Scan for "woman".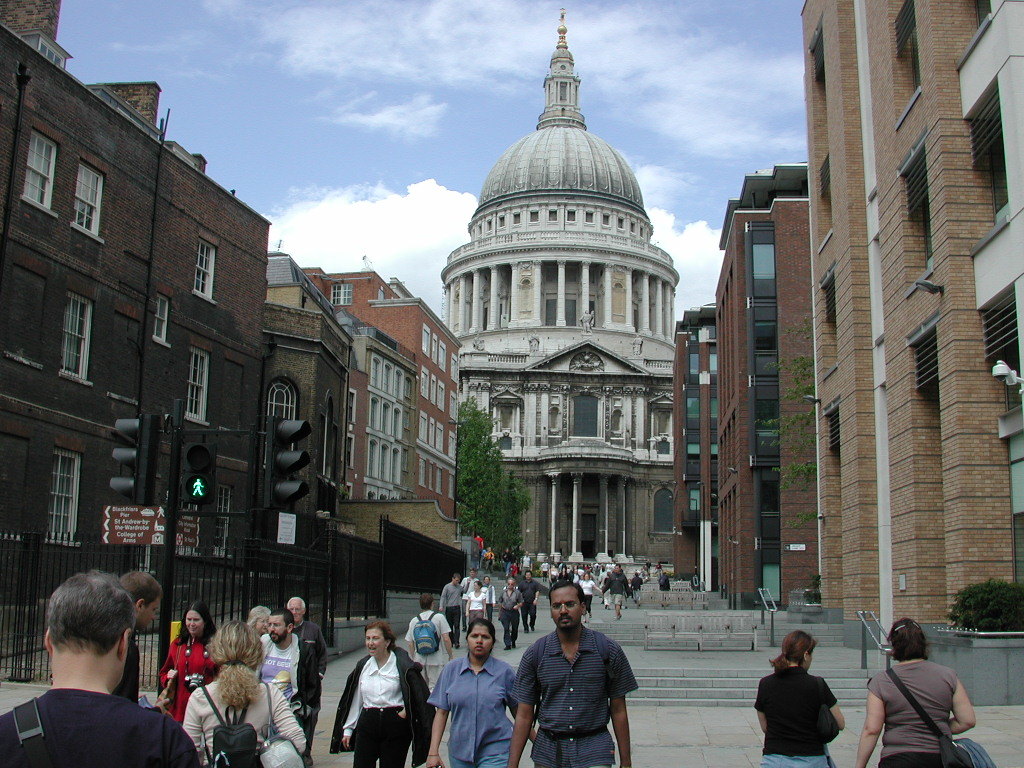
Scan result: l=750, t=626, r=848, b=767.
